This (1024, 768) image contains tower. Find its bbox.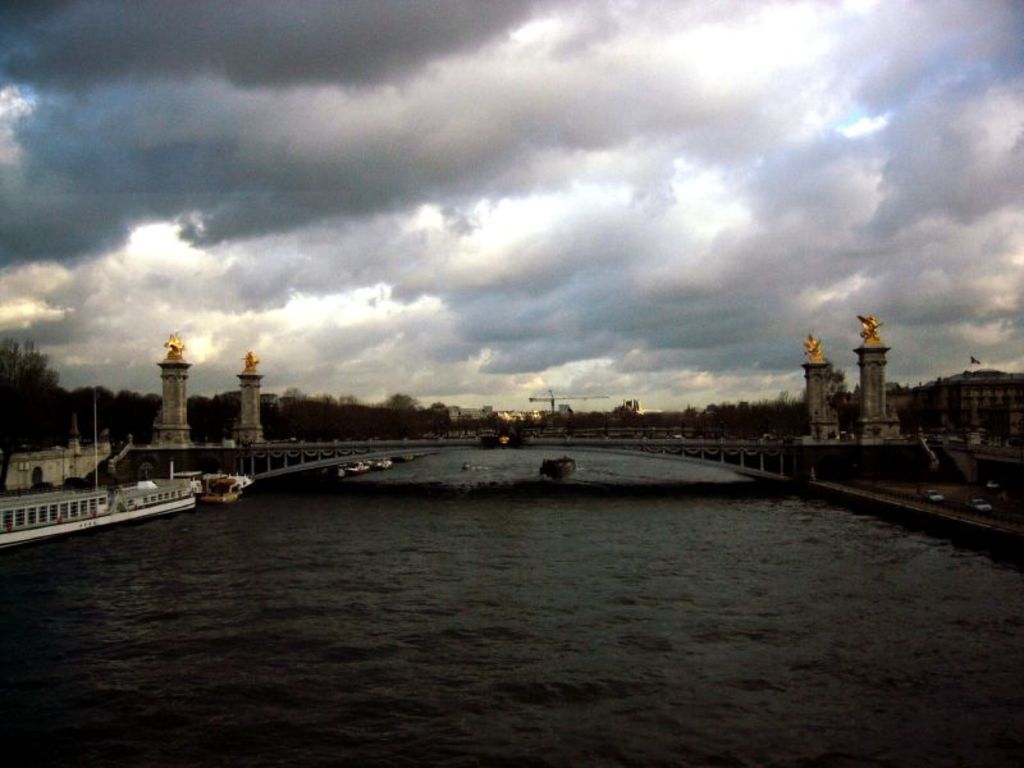
box(148, 334, 192, 444).
